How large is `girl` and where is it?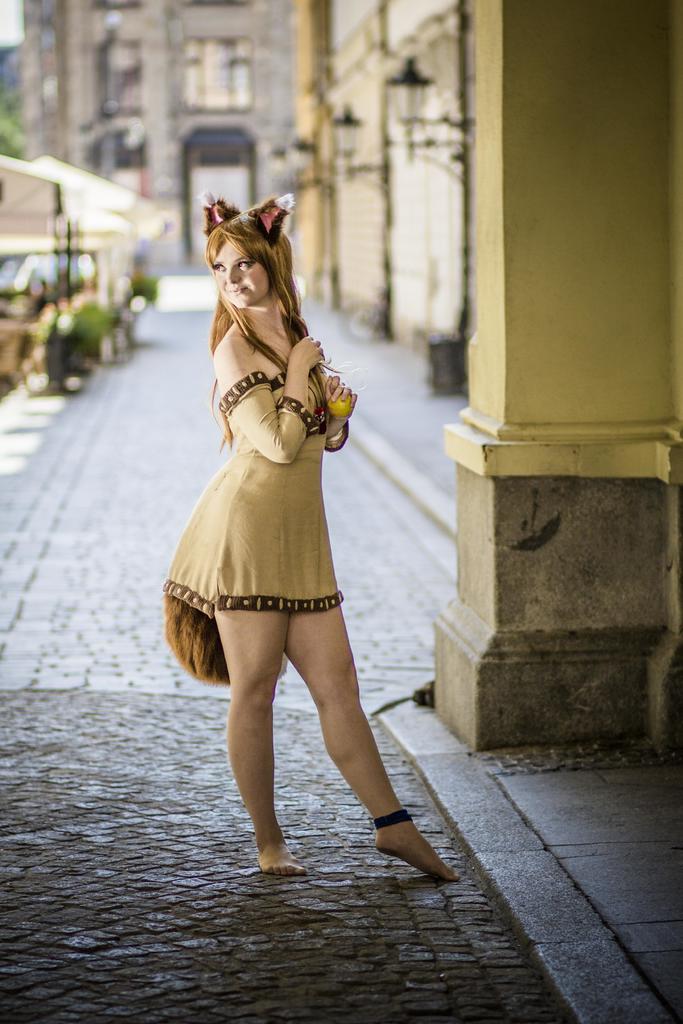
Bounding box: {"x1": 159, "y1": 188, "x2": 462, "y2": 881}.
